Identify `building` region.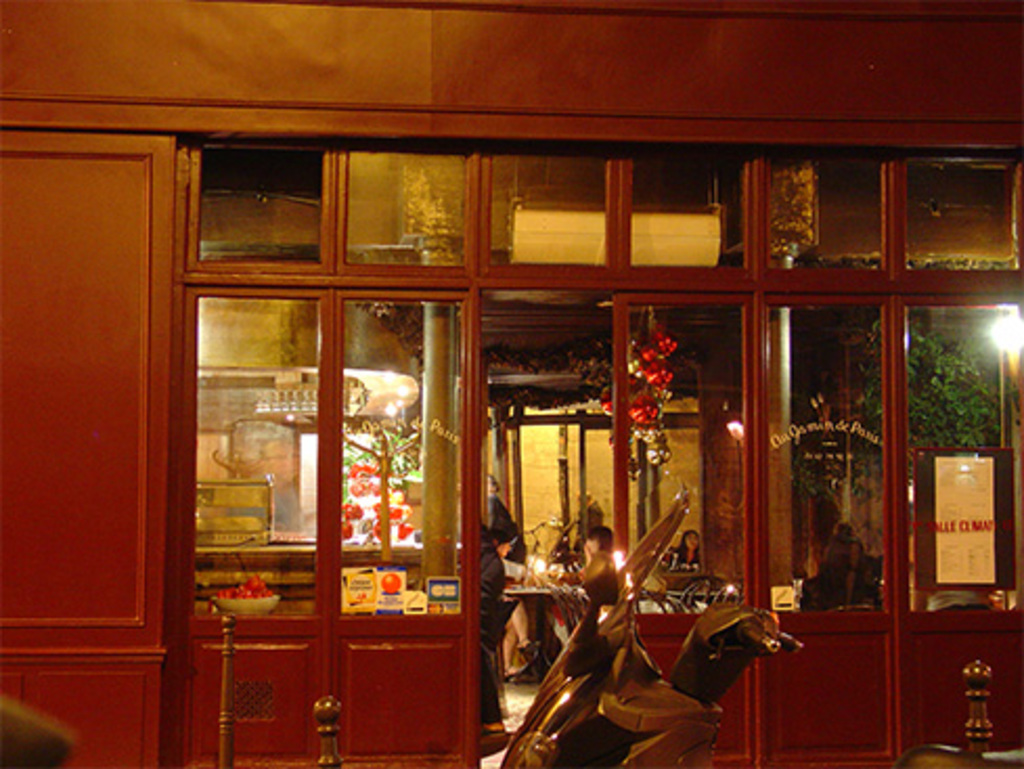
Region: rect(0, 0, 1022, 765).
